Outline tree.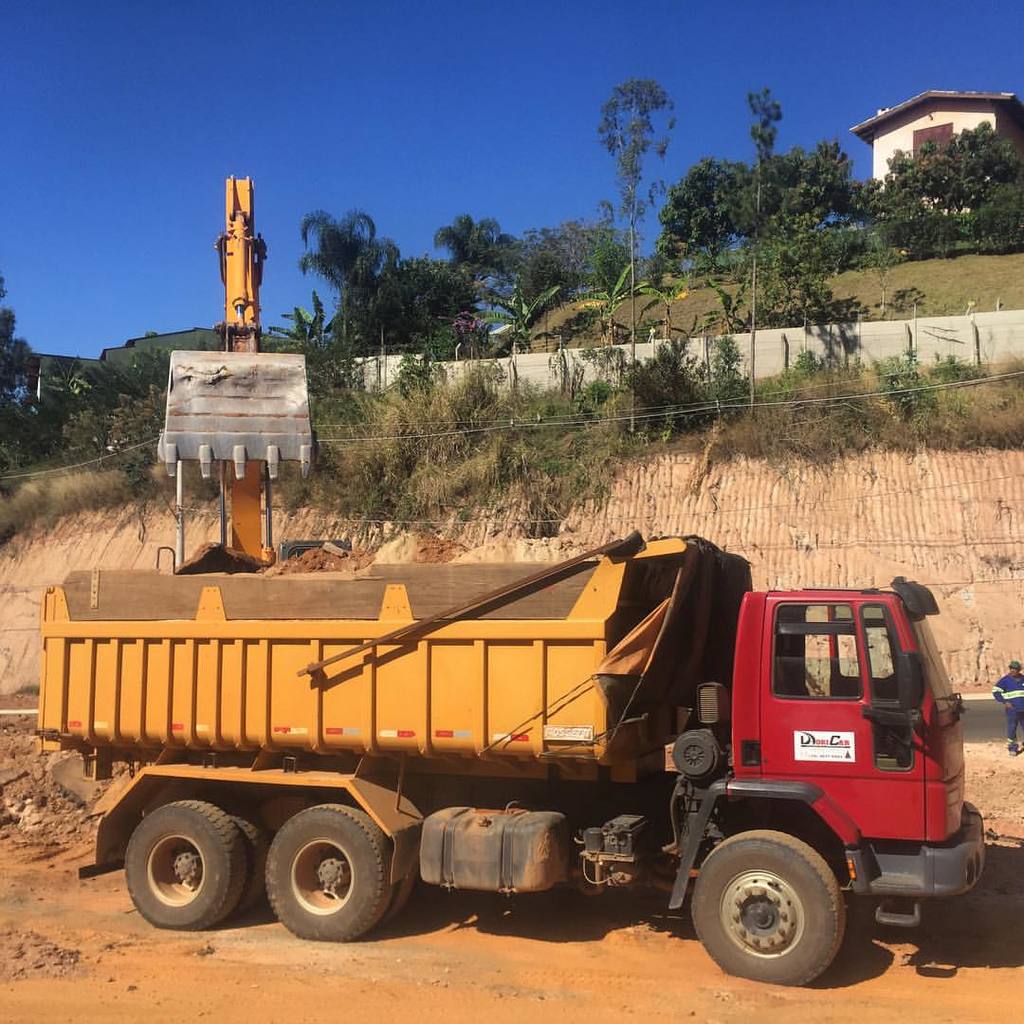
Outline: <region>273, 308, 347, 397</region>.
